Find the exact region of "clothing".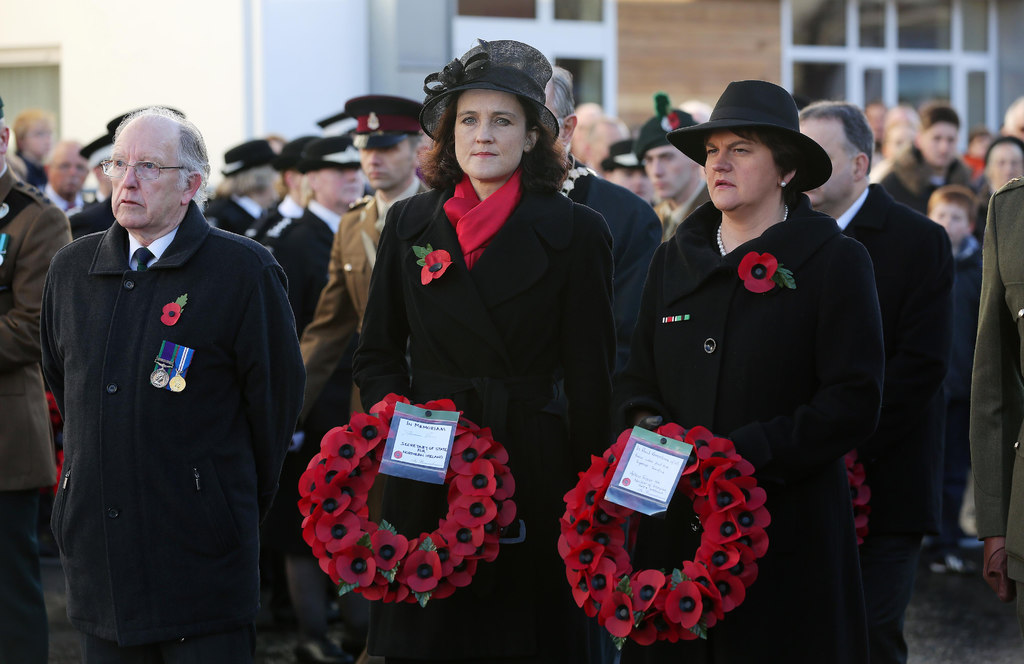
Exact region: locate(0, 157, 73, 663).
